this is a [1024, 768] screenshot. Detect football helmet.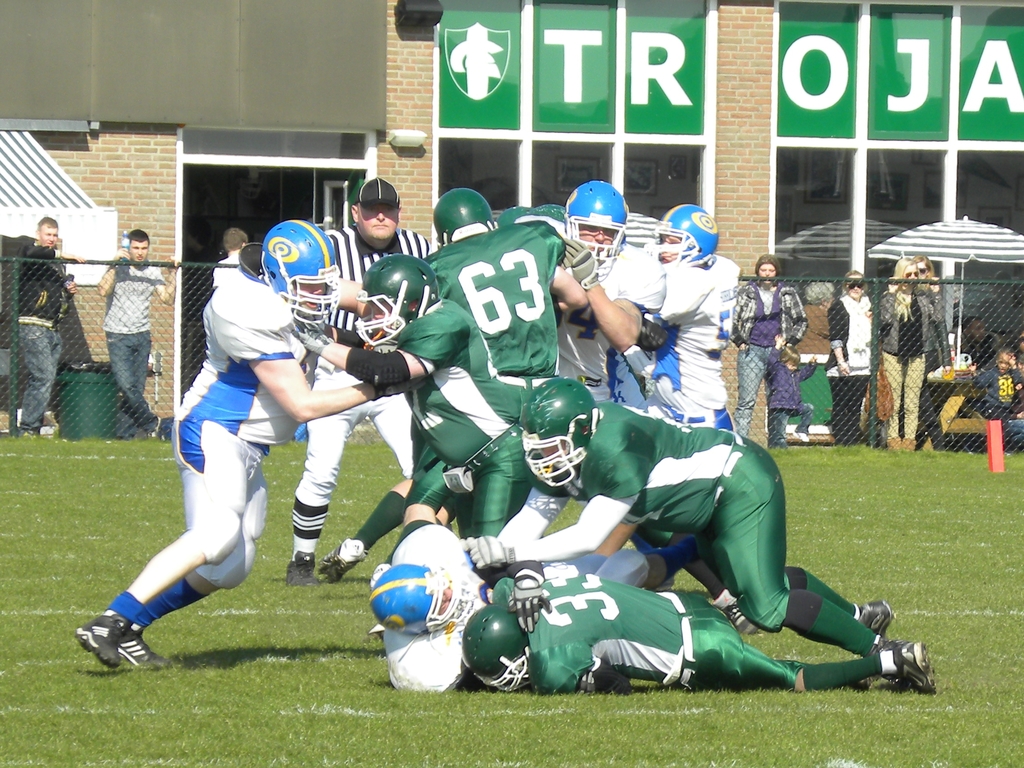
266/217/340/328.
